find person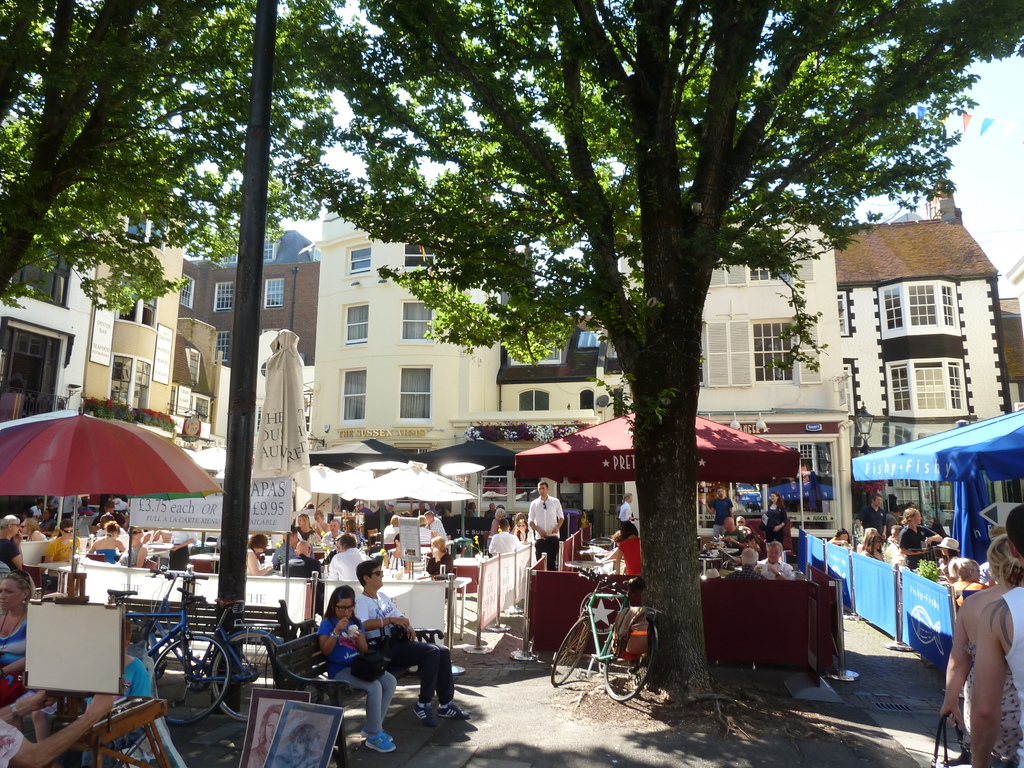
515/514/528/539
